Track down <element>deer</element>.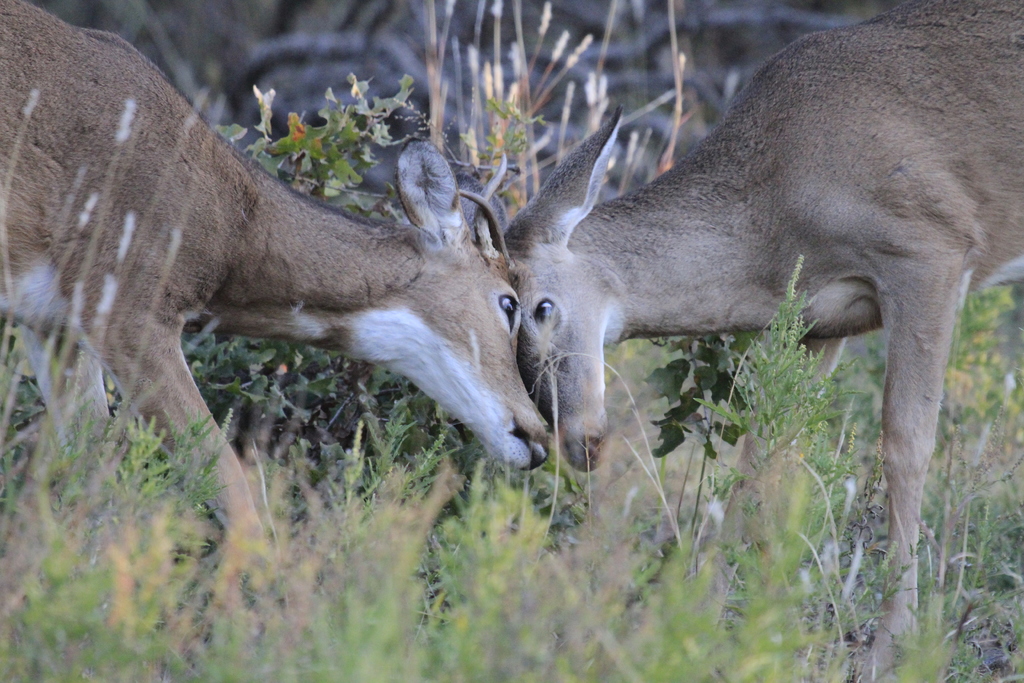
Tracked to BBox(507, 0, 1023, 674).
